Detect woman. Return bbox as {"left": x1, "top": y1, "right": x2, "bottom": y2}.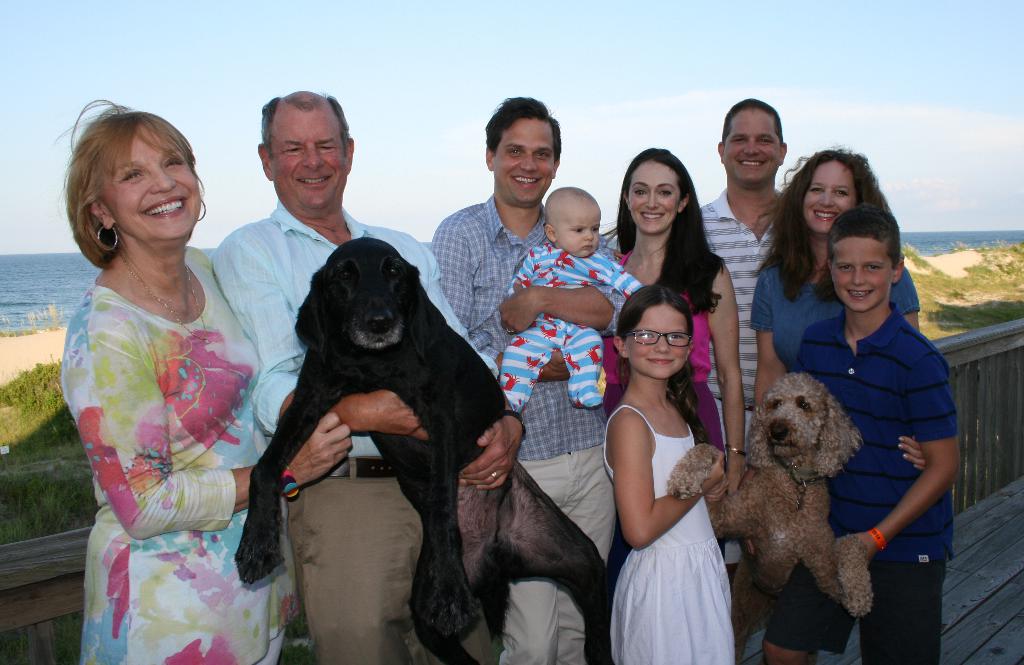
{"left": 738, "top": 136, "right": 922, "bottom": 425}.
